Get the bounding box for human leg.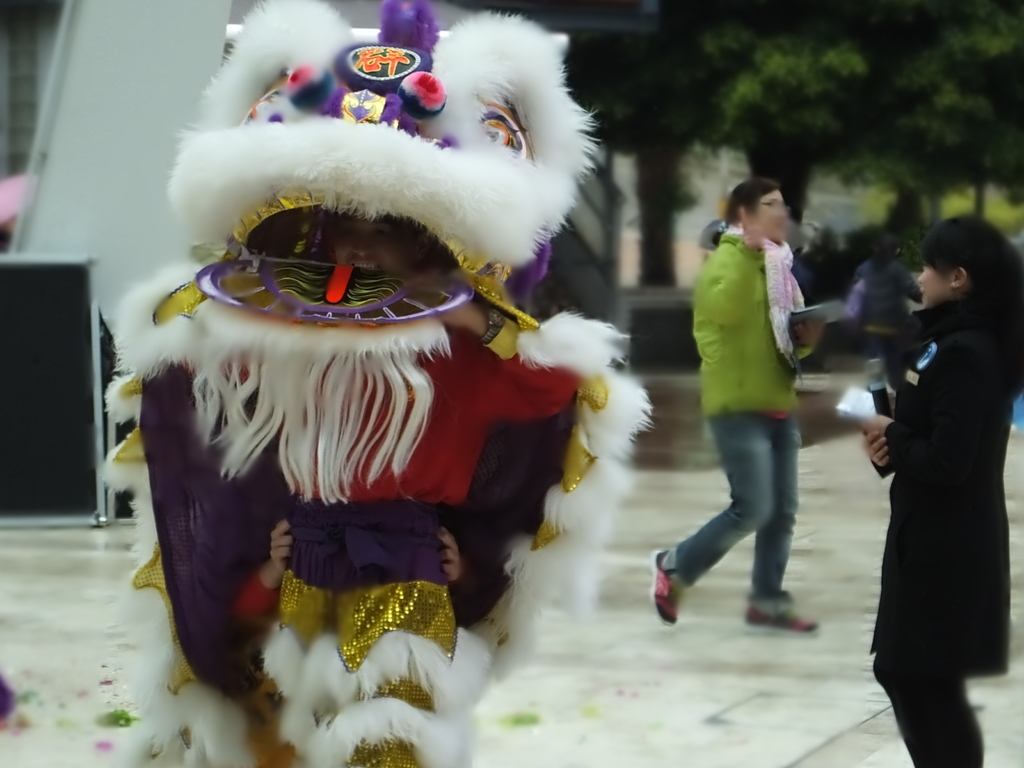
[left=871, top=543, right=979, bottom=767].
